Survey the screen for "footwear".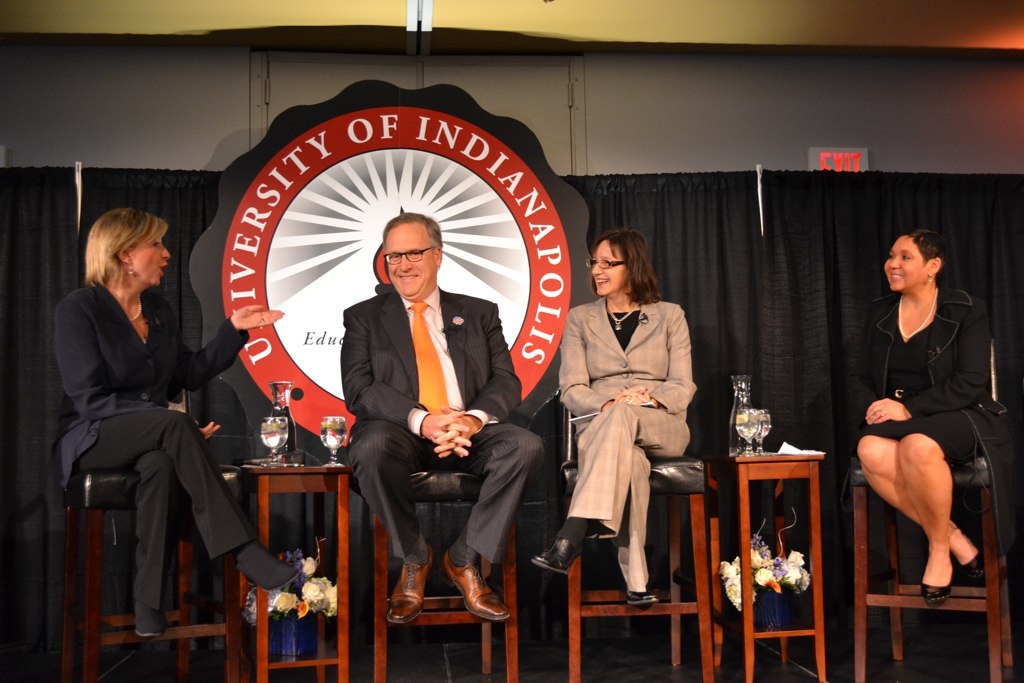
Survey found: 238/542/301/598.
